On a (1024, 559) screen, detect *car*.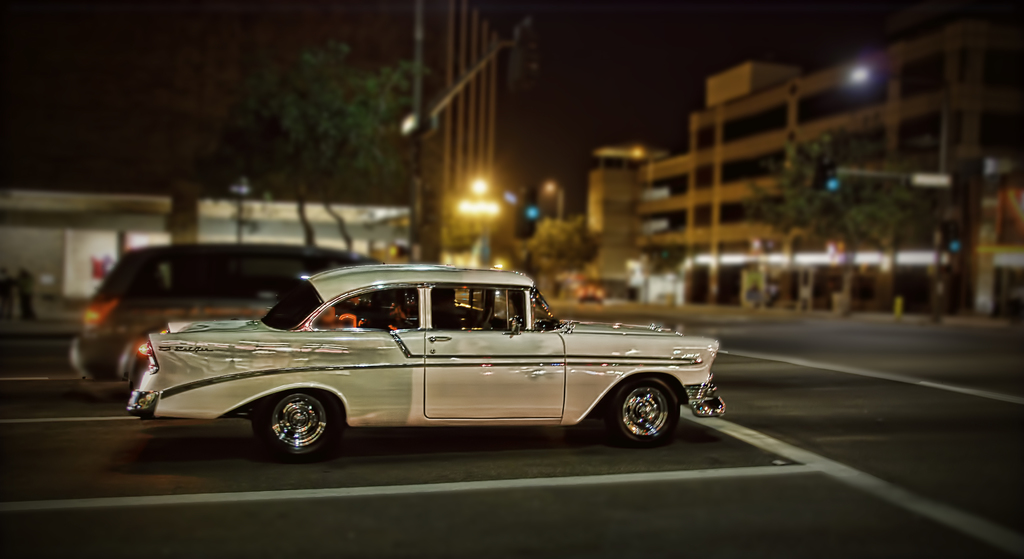
x1=74 y1=240 x2=504 y2=394.
